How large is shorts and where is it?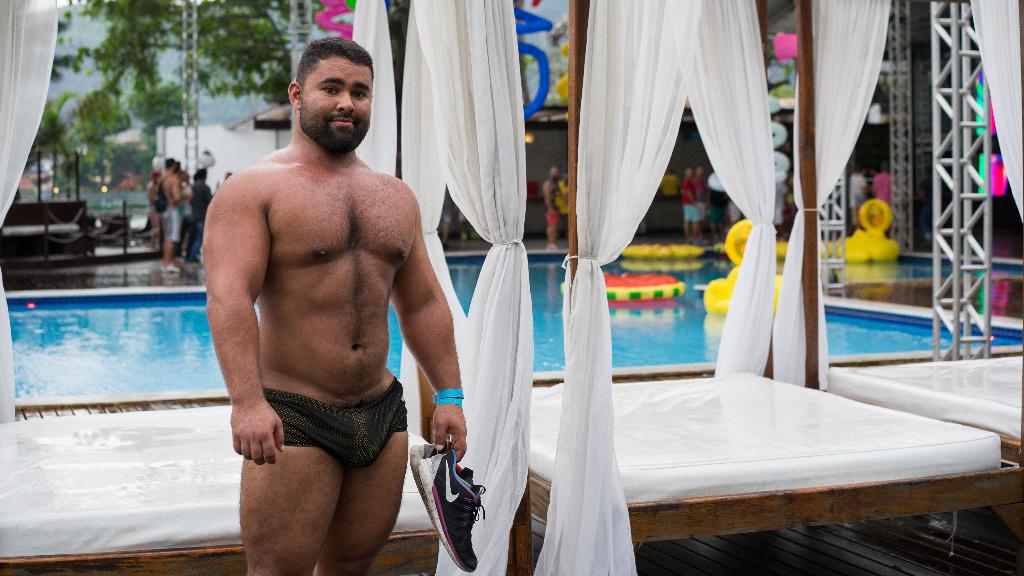
Bounding box: {"left": 698, "top": 205, "right": 712, "bottom": 220}.
